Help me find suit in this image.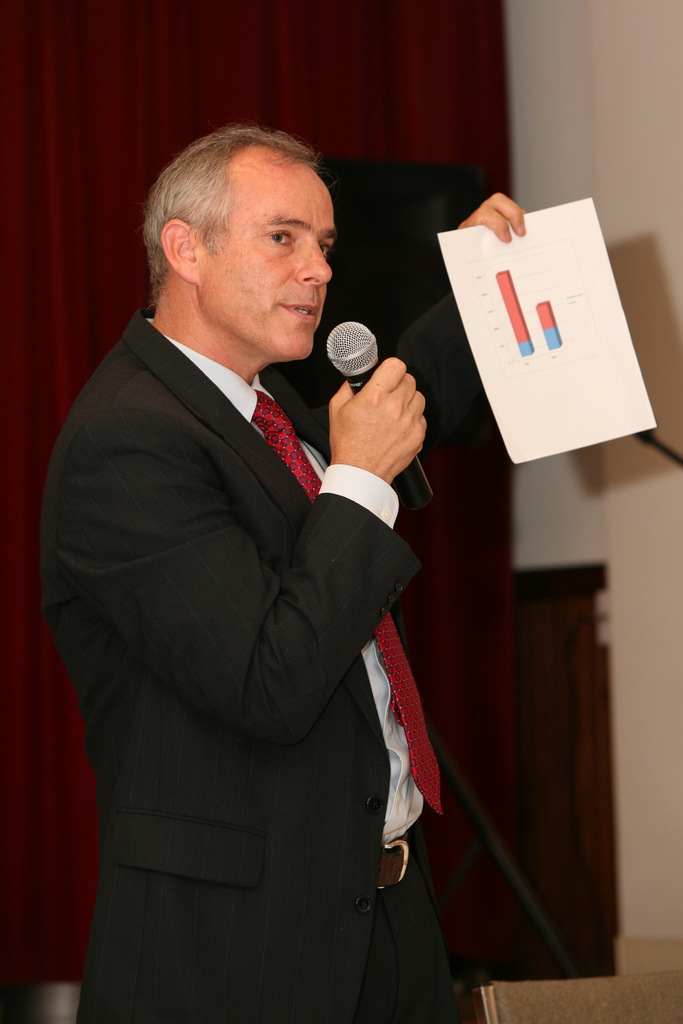
Found it: select_region(38, 171, 452, 1014).
